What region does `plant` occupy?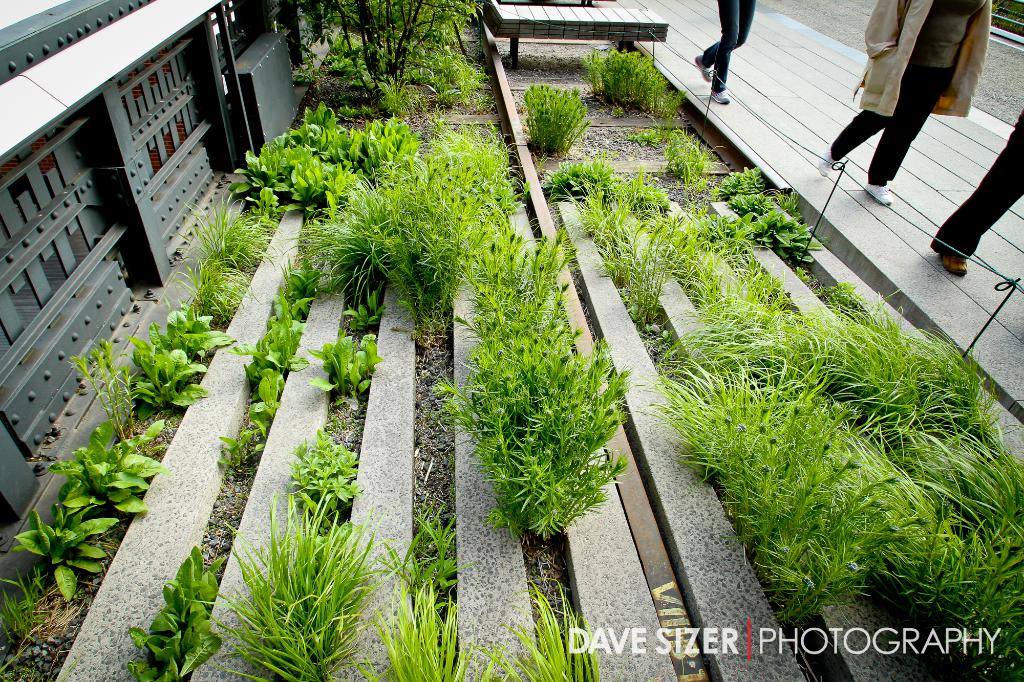
42,412,172,527.
